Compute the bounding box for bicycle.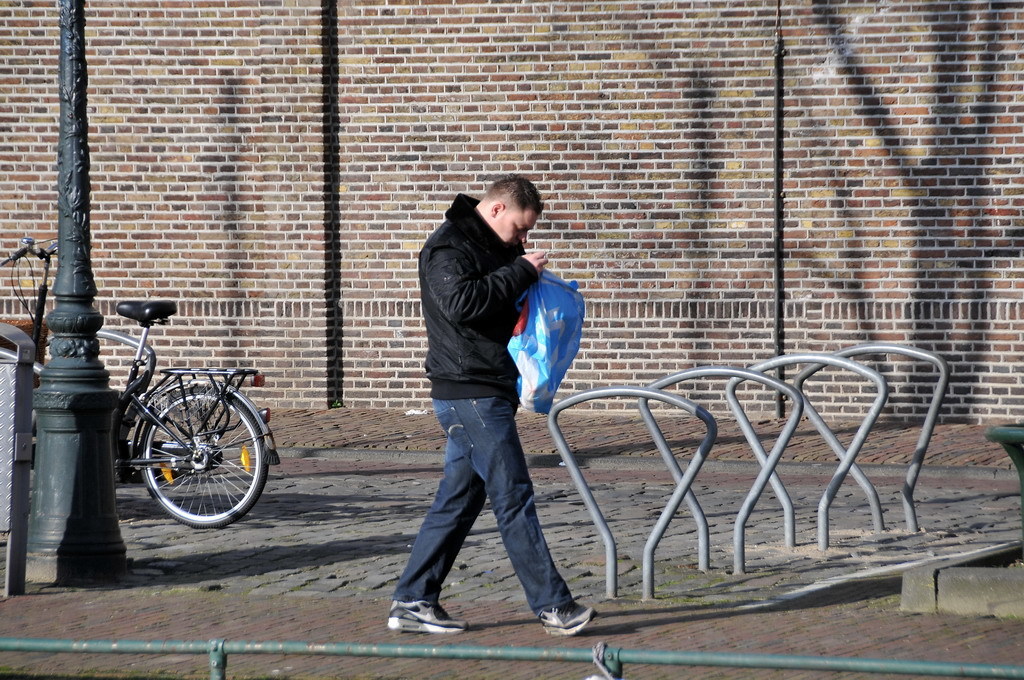
x1=48 y1=280 x2=304 y2=554.
